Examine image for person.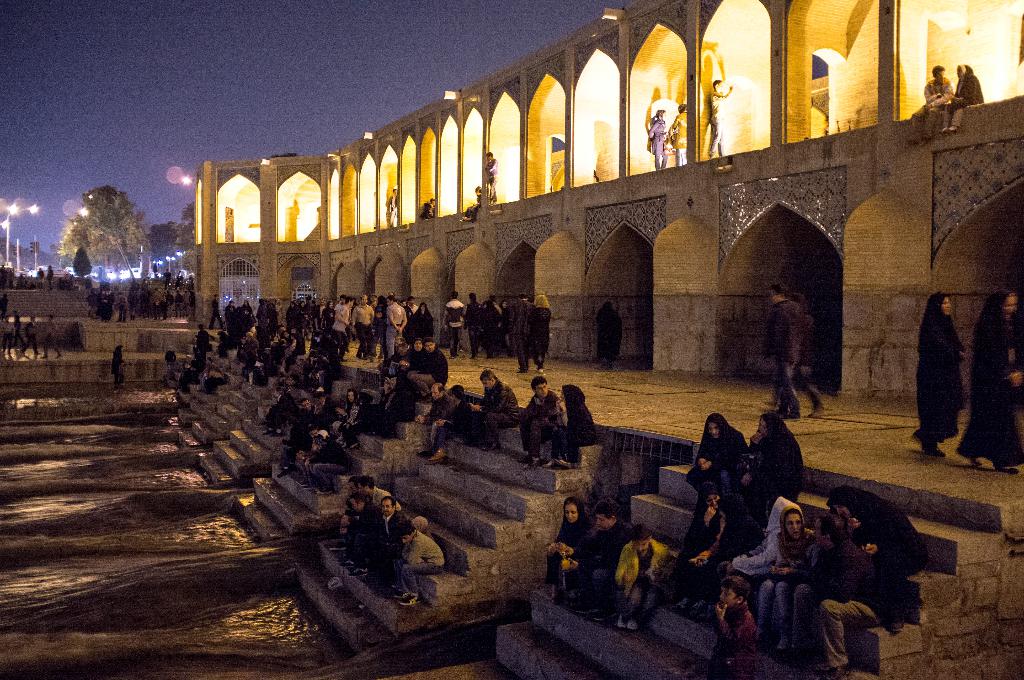
Examination result: {"x1": 461, "y1": 182, "x2": 488, "y2": 224}.
